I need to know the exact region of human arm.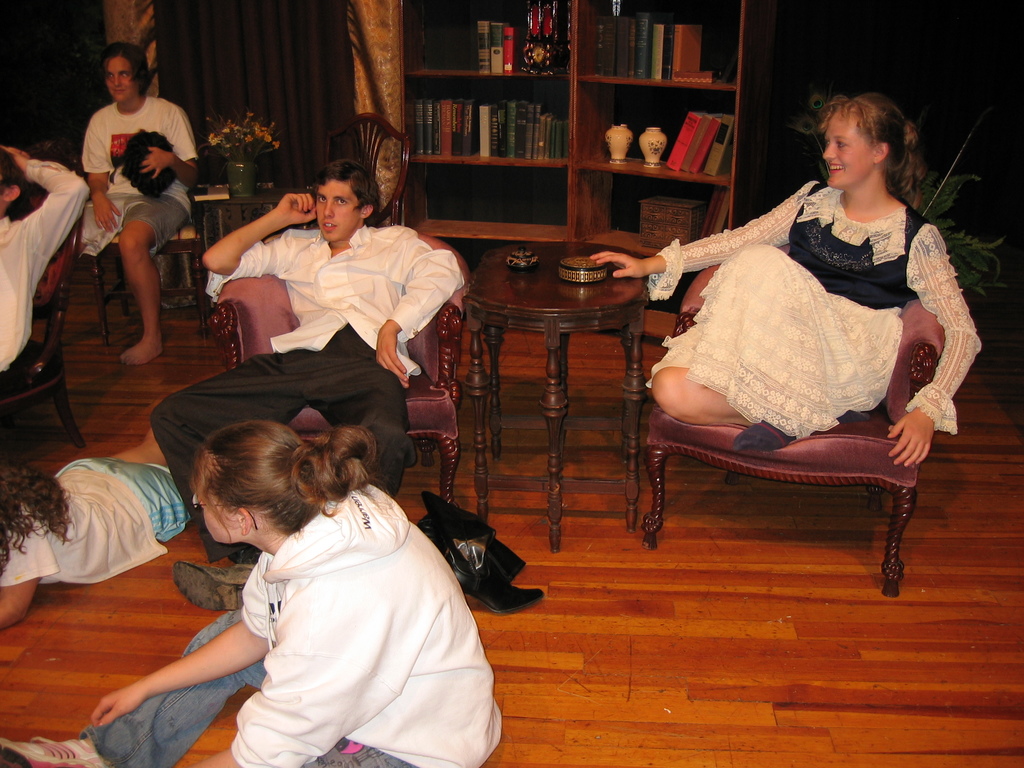
Region: region(78, 109, 119, 240).
